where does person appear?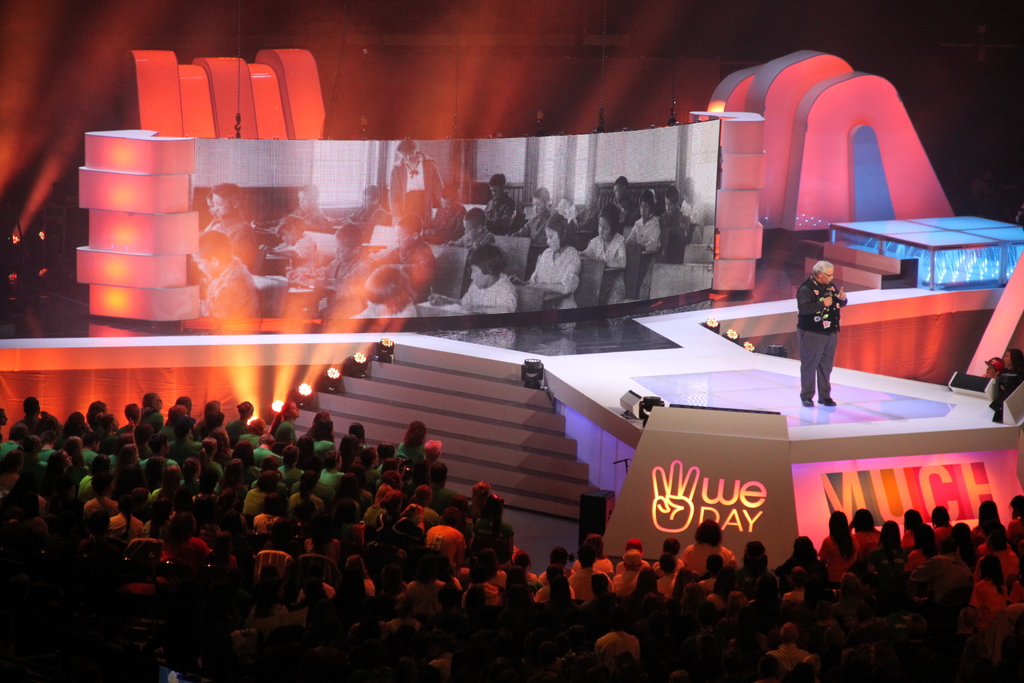
Appears at rect(297, 577, 342, 634).
